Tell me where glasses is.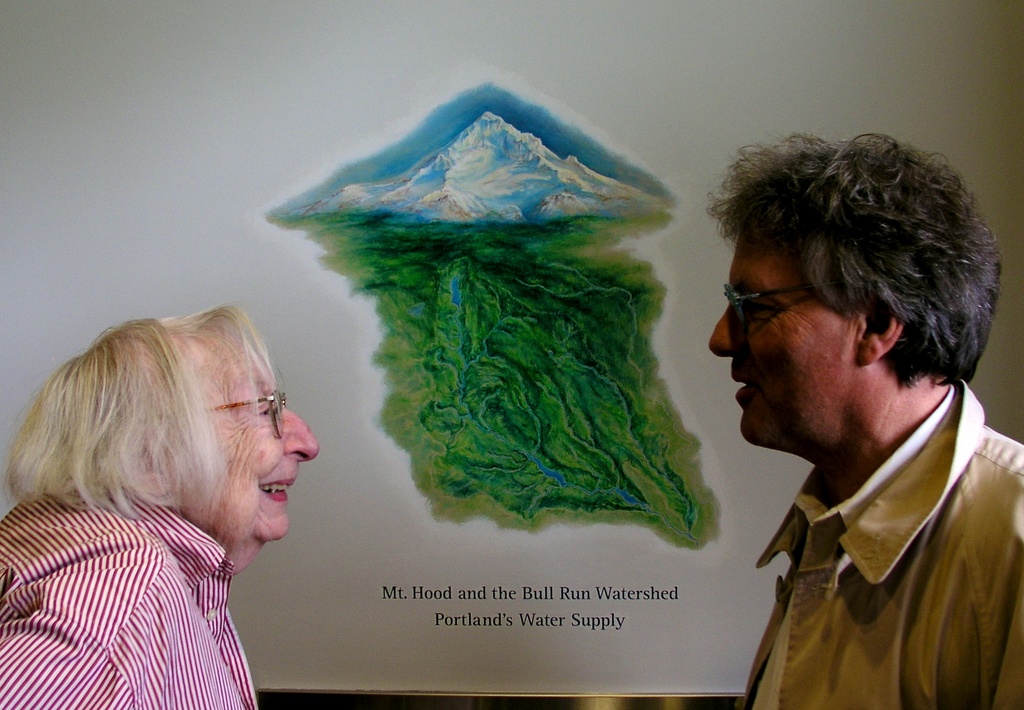
glasses is at rect(163, 392, 287, 437).
